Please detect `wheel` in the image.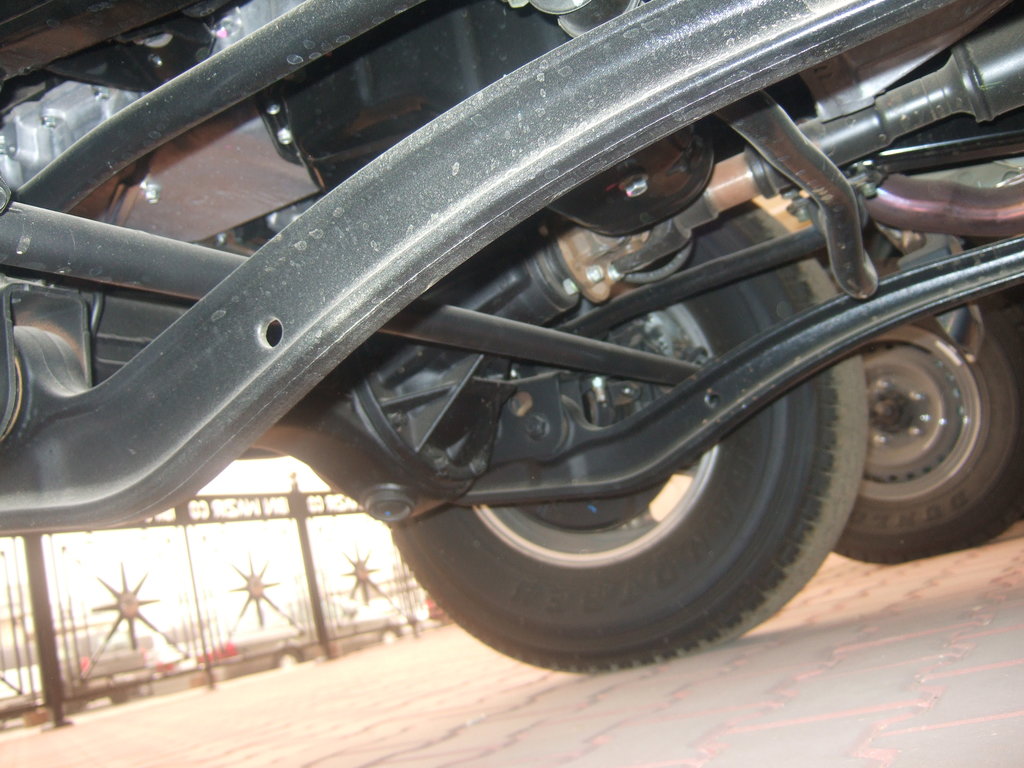
region(388, 199, 872, 674).
